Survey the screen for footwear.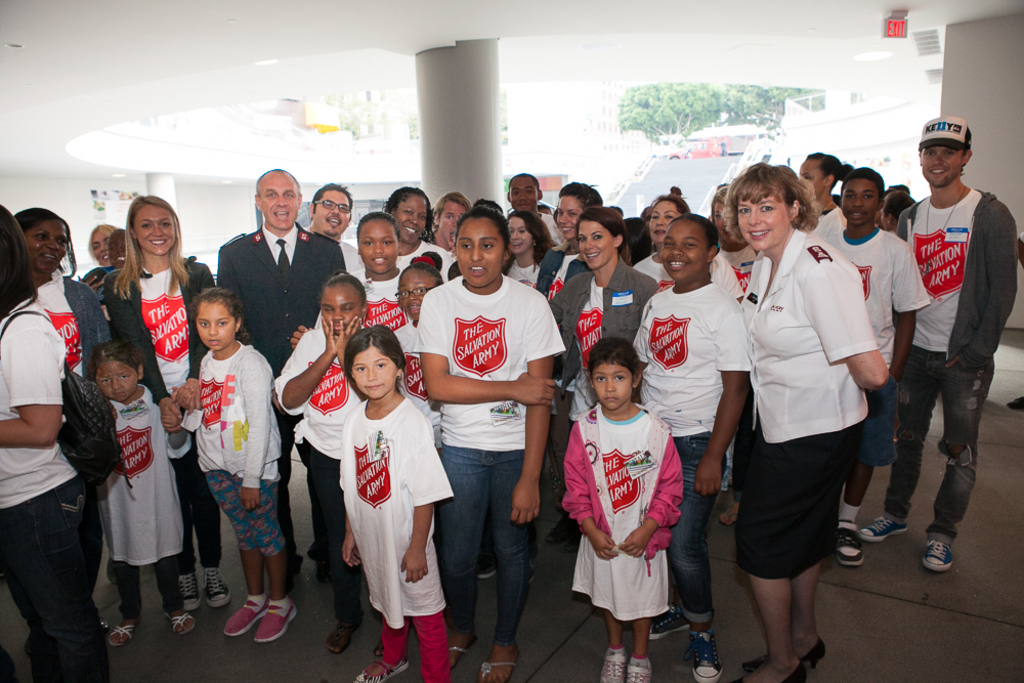
Survey found: bbox(860, 509, 904, 541).
